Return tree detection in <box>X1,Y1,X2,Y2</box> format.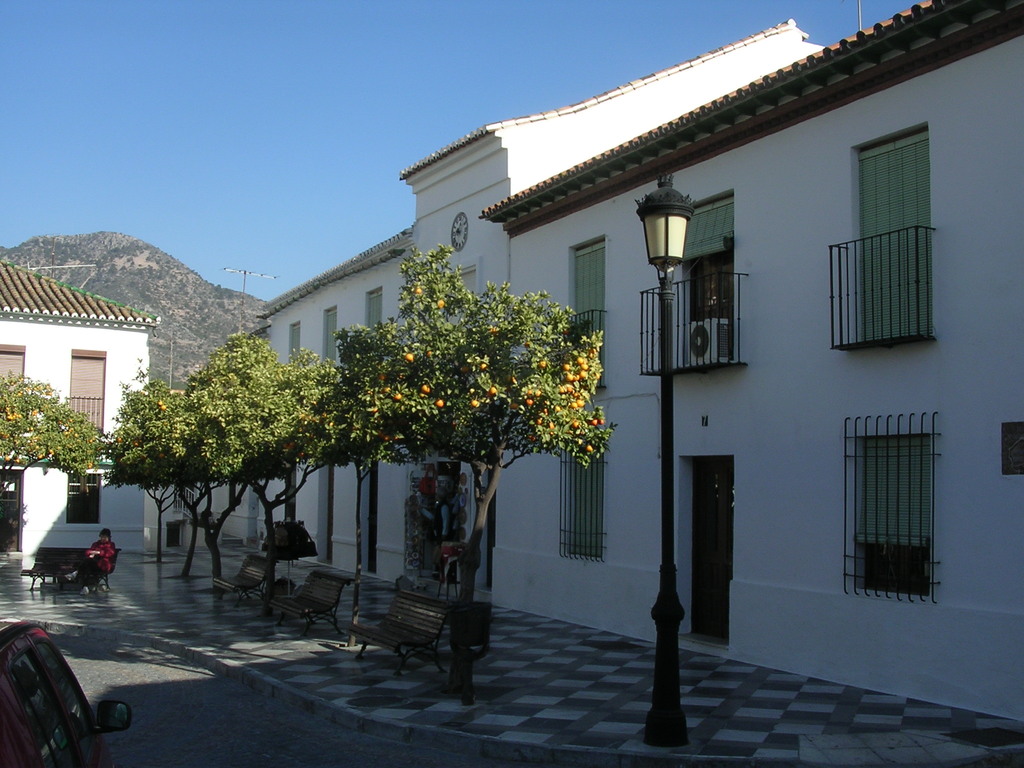
<box>0,372,109,558</box>.
